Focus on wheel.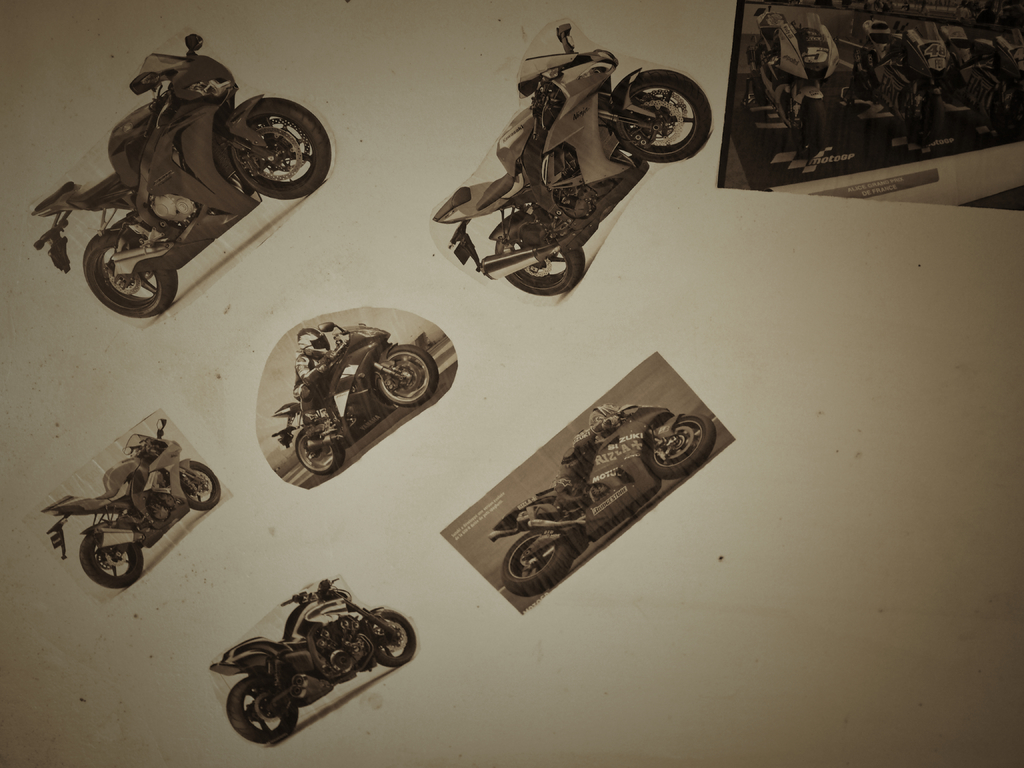
Focused at [380,344,438,405].
